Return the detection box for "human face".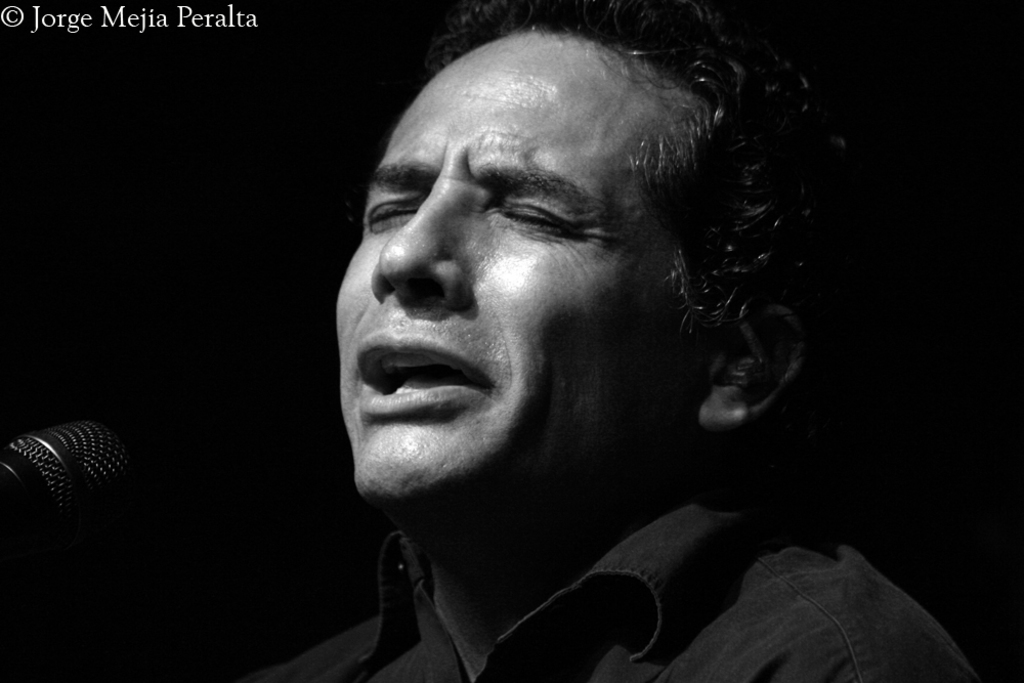
box=[331, 29, 699, 528].
